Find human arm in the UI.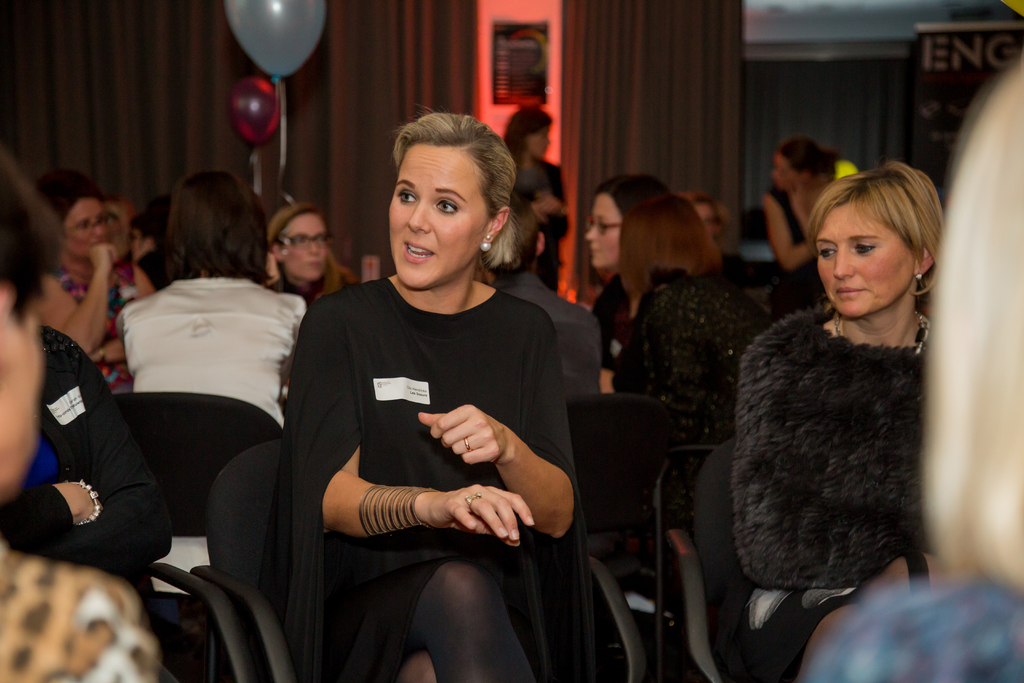
UI element at pyautogui.locateOnScreen(767, 192, 819, 270).
